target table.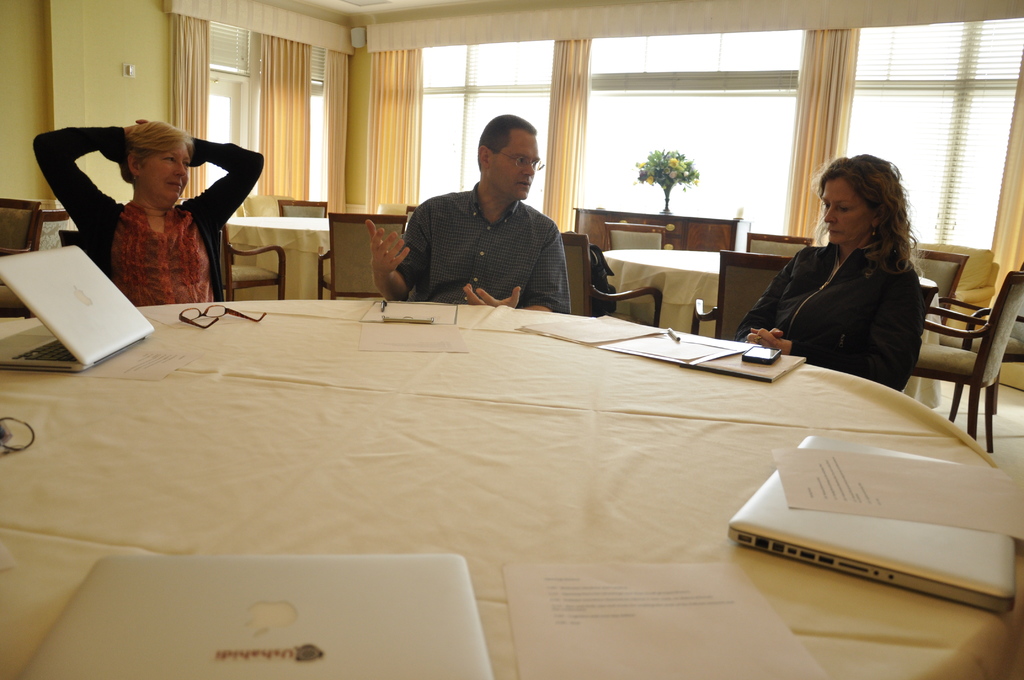
Target region: {"x1": 602, "y1": 250, "x2": 943, "y2": 410}.
